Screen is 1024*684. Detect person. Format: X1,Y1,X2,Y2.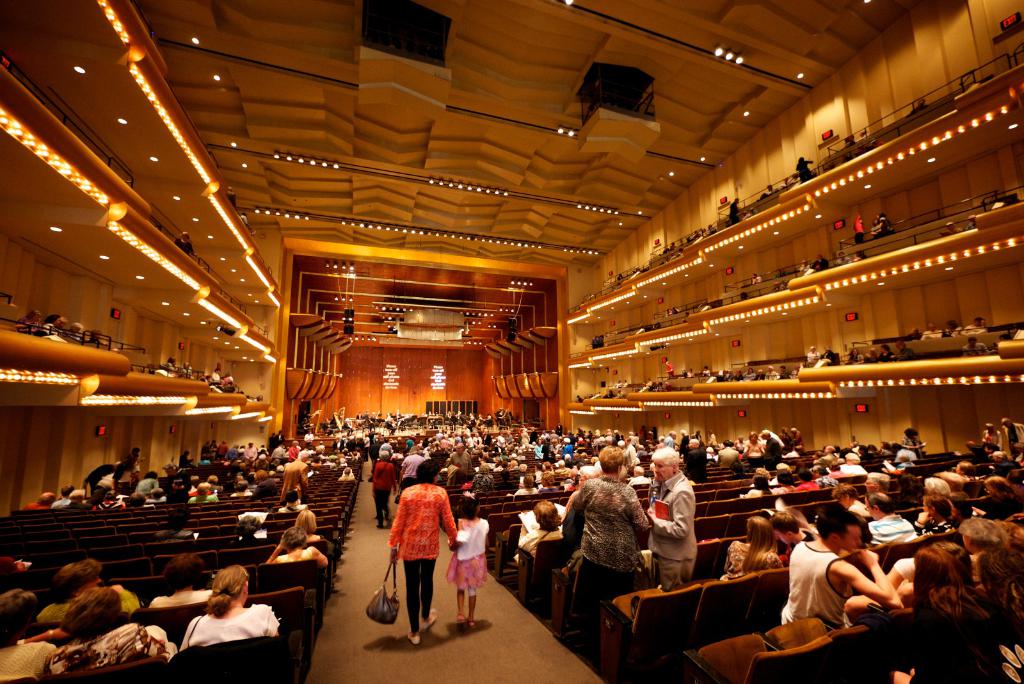
684,439,706,482.
